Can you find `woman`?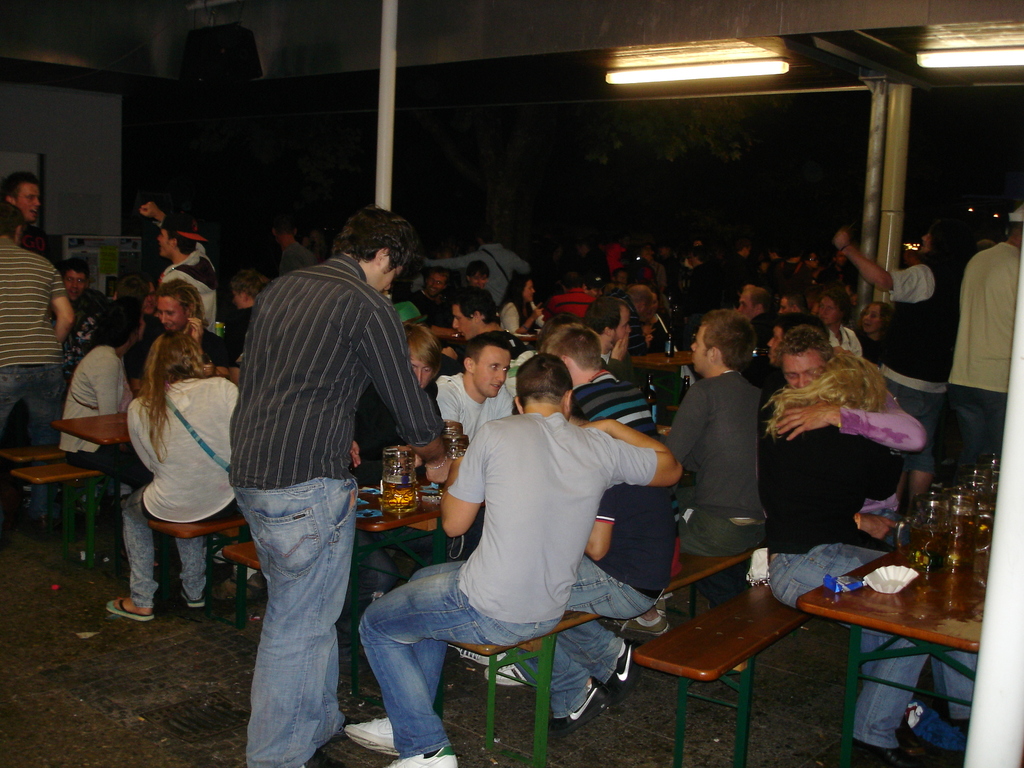
Yes, bounding box: (805,291,861,356).
